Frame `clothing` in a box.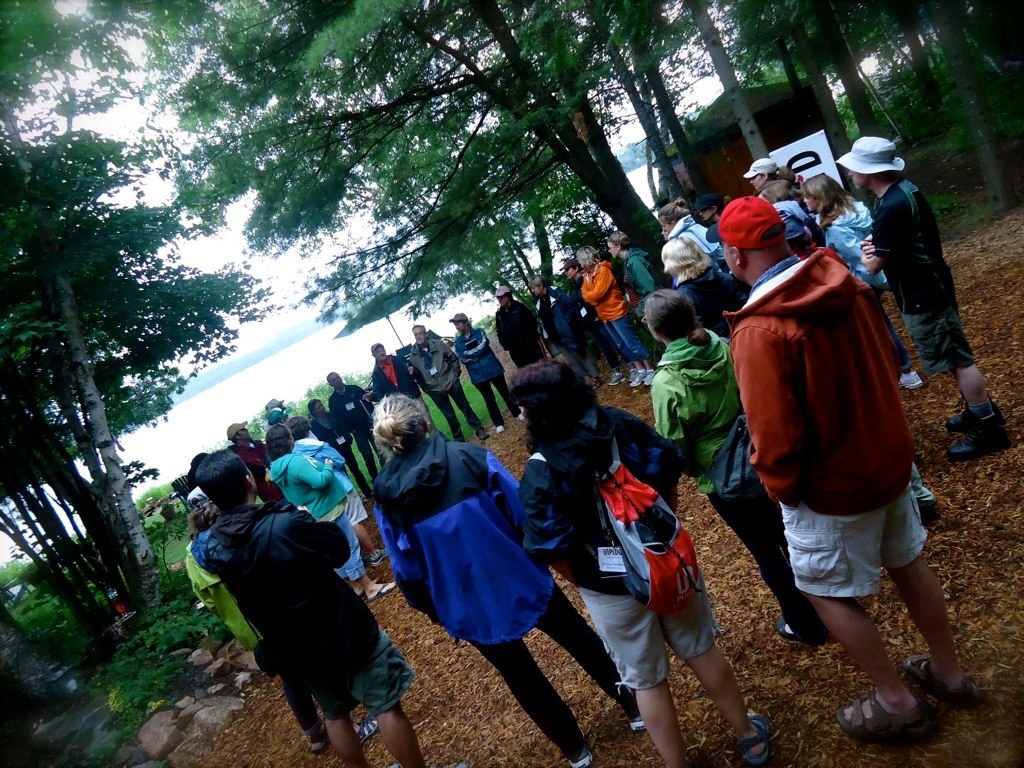
(616,241,664,310).
